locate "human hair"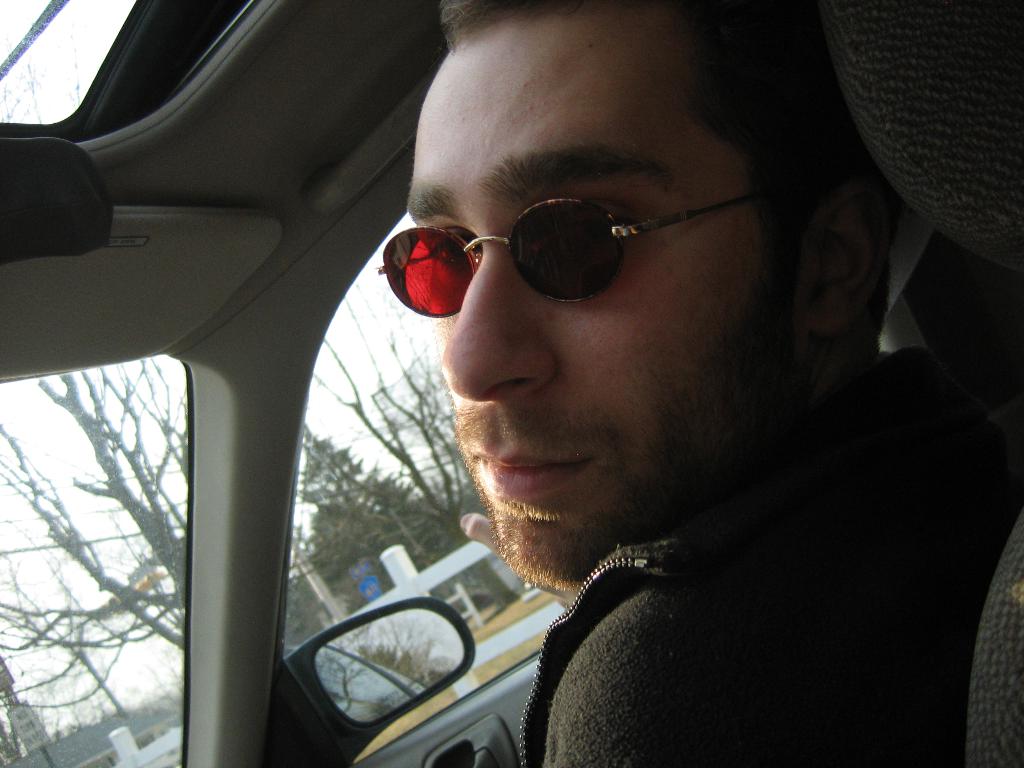
pyautogui.locateOnScreen(391, 8, 829, 332)
